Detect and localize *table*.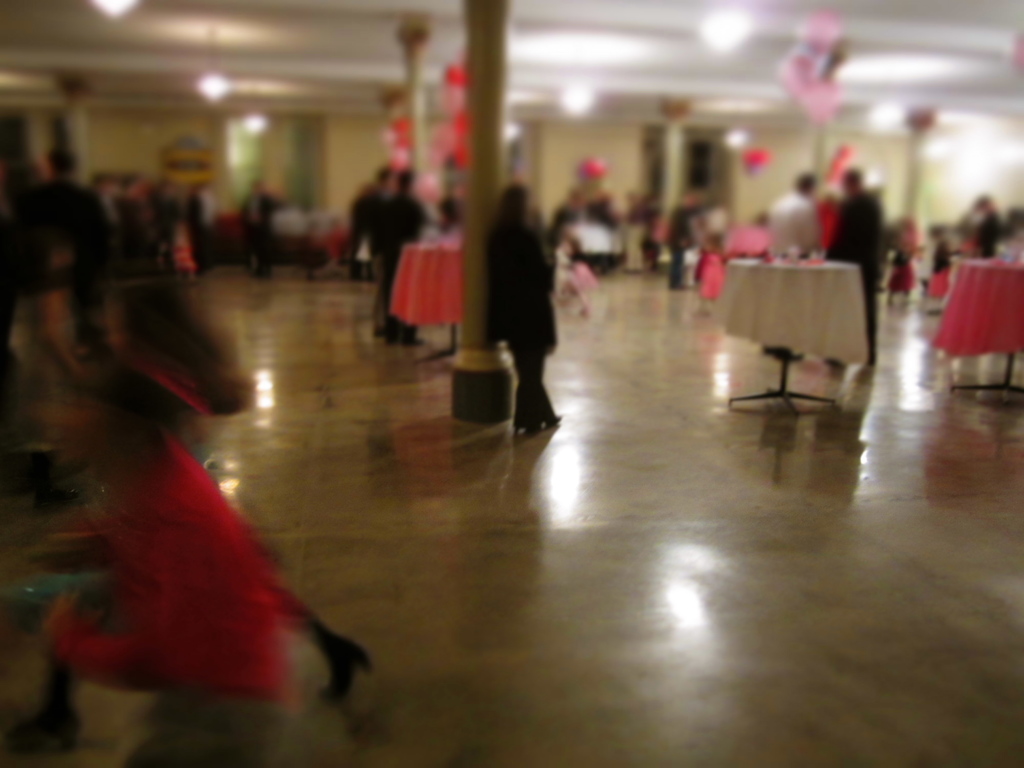
Localized at x1=392 y1=240 x2=459 y2=362.
